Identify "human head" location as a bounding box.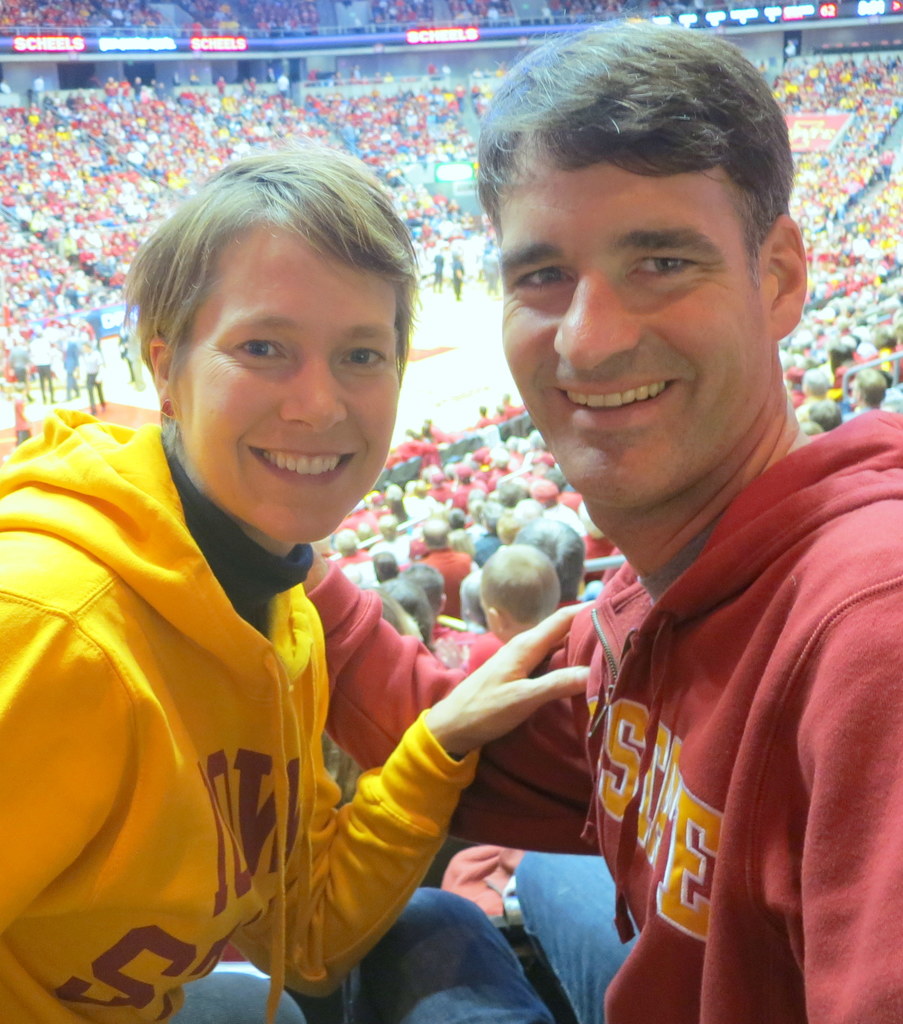
473 545 565 637.
